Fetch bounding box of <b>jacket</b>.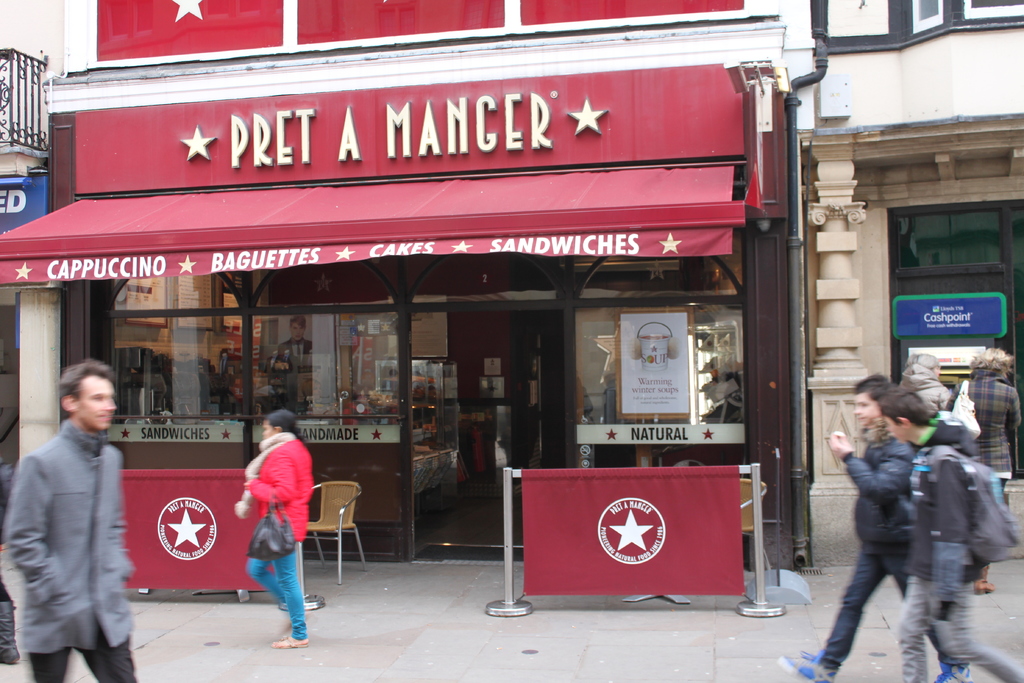
Bbox: 893, 443, 977, 605.
